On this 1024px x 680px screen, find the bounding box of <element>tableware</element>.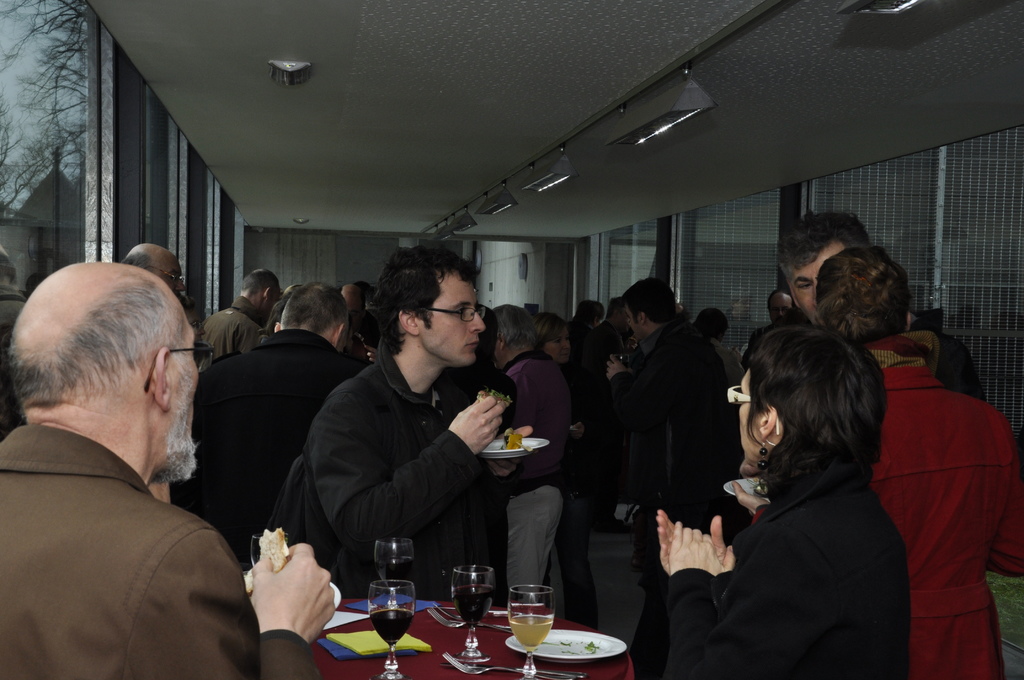
Bounding box: select_region(328, 579, 342, 611).
